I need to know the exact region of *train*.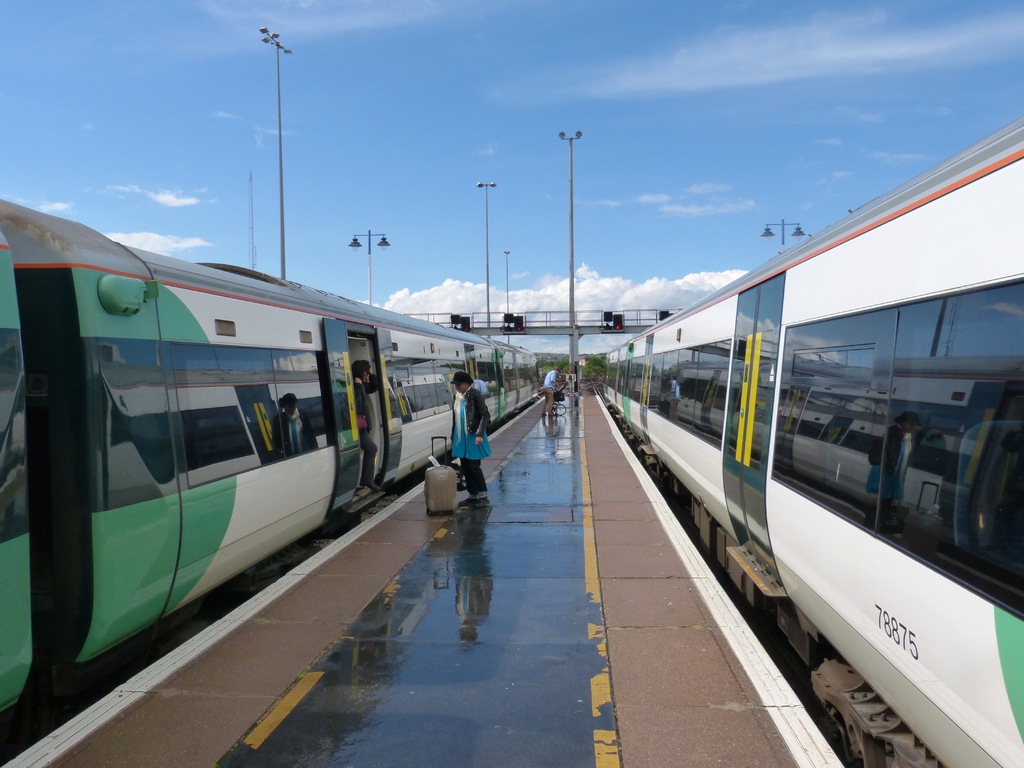
Region: region(605, 117, 1023, 767).
